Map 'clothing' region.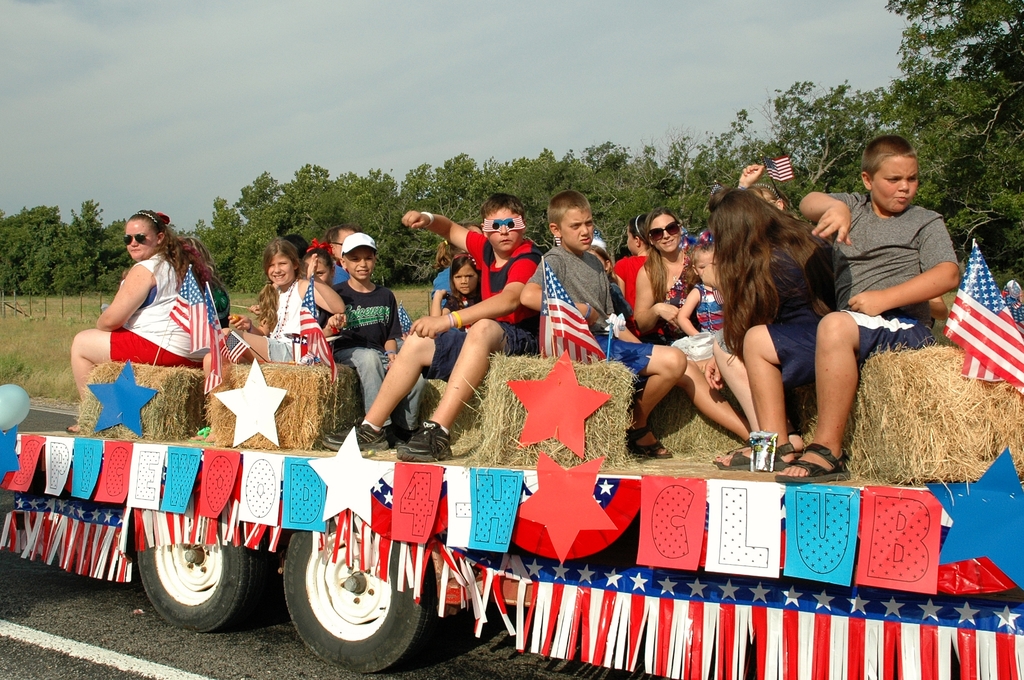
Mapped to [left=428, top=263, right=451, bottom=300].
